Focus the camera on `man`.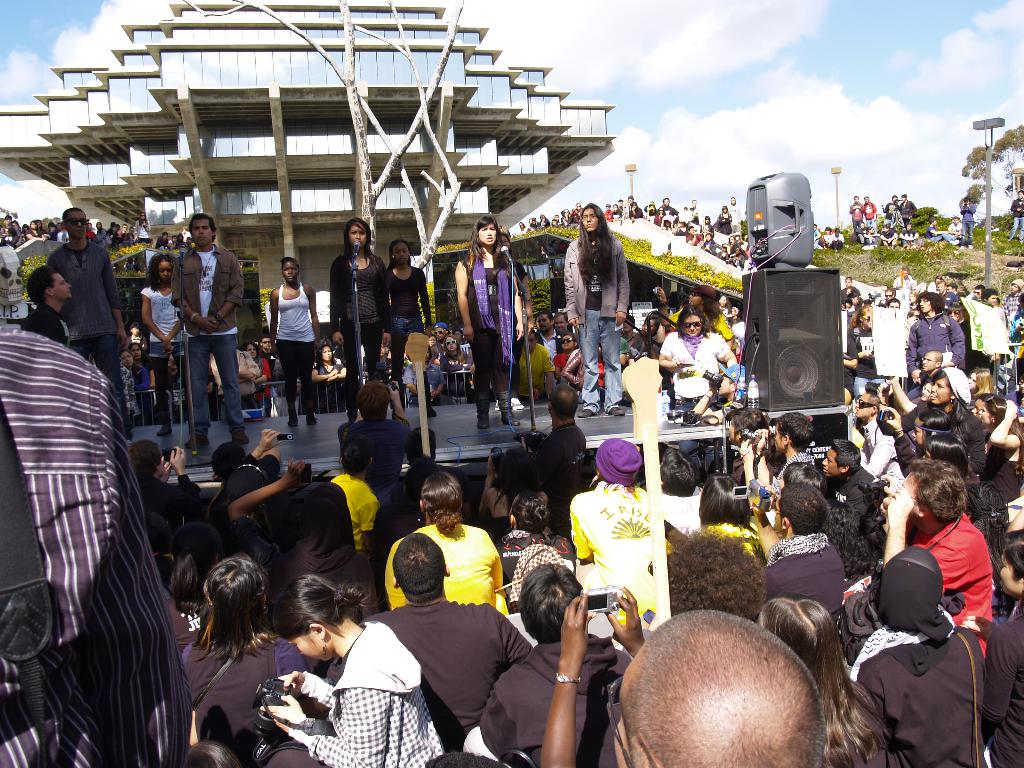
Focus region: box(495, 561, 643, 767).
